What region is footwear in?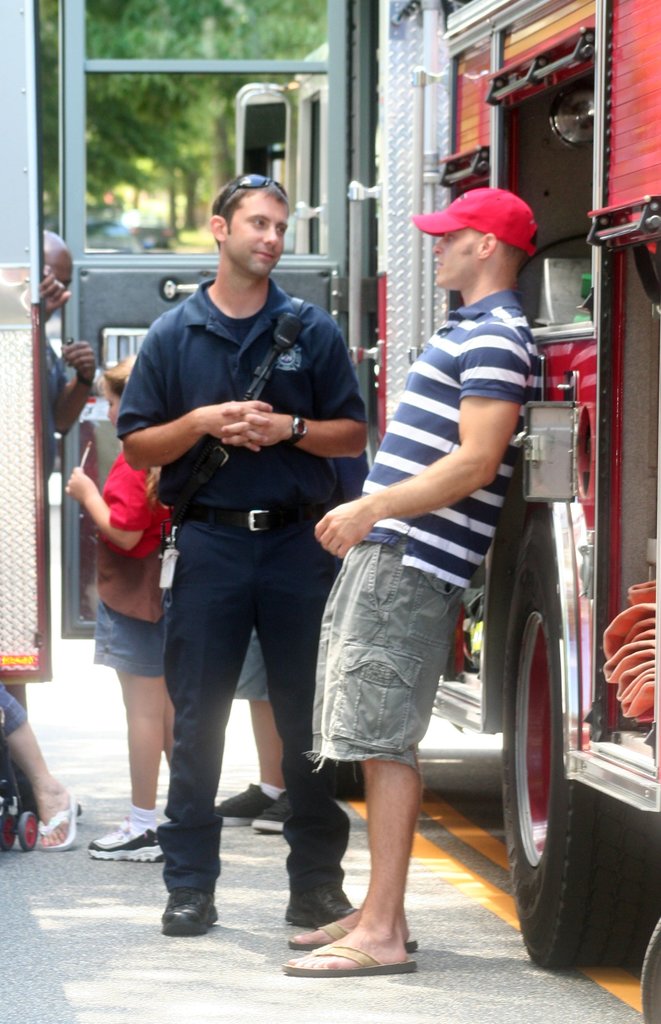
box=[86, 816, 163, 861].
